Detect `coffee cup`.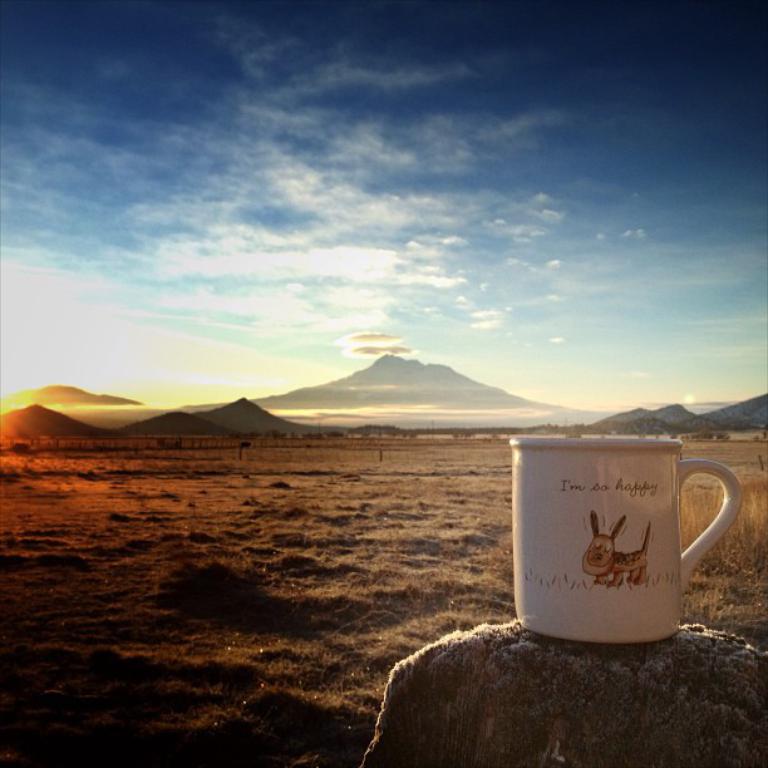
Detected at bbox=(506, 433, 744, 651).
